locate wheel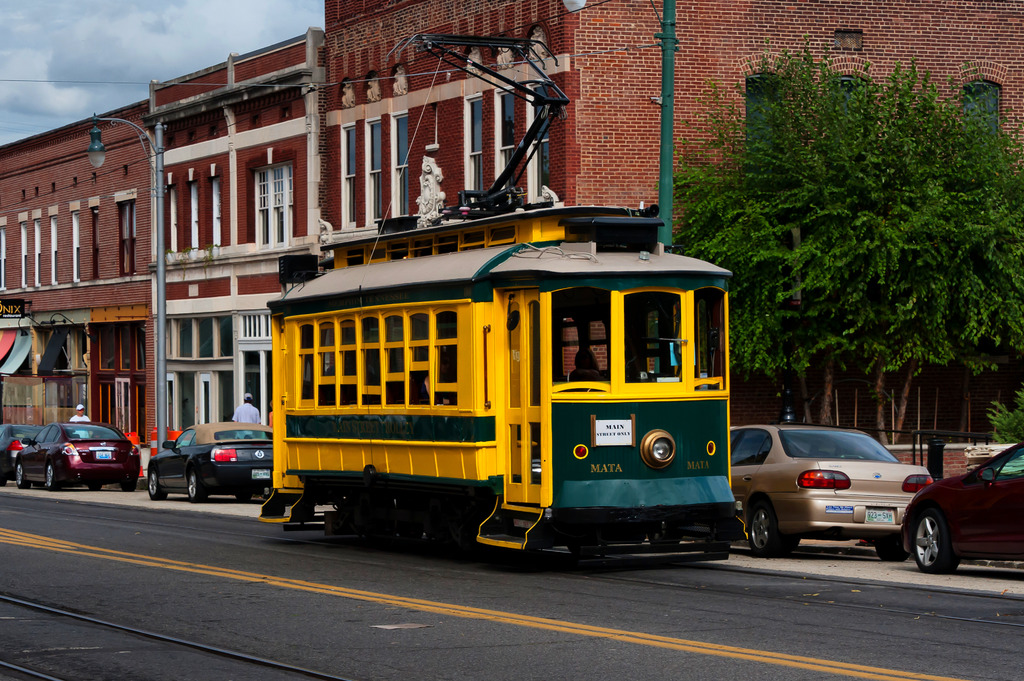
x1=145, y1=472, x2=168, y2=499
